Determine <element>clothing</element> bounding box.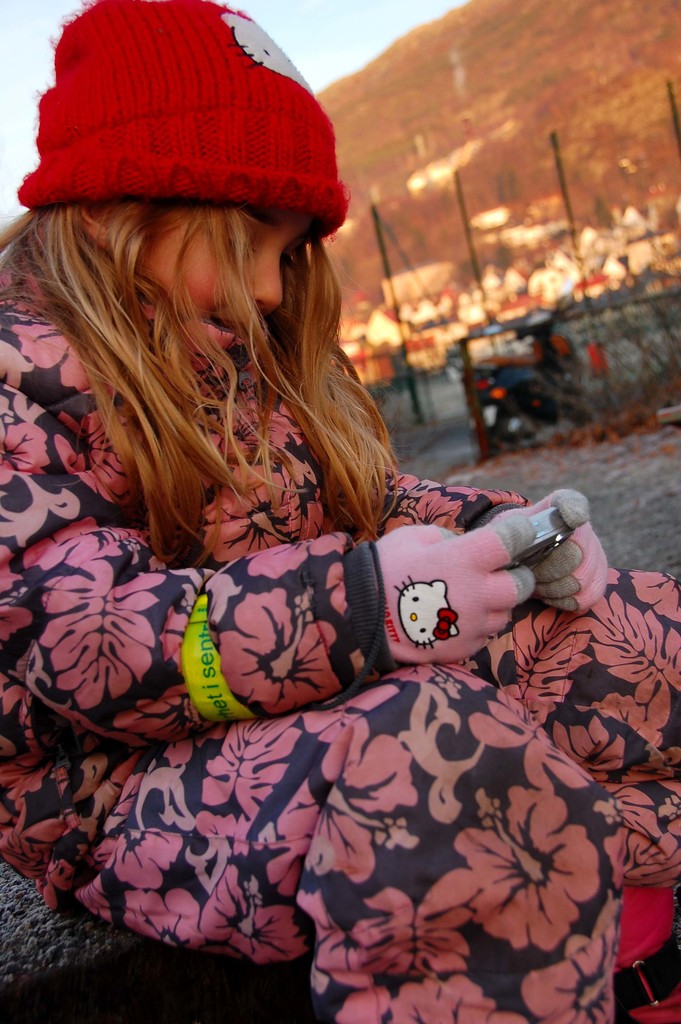
Determined: x1=22 y1=228 x2=588 y2=954.
